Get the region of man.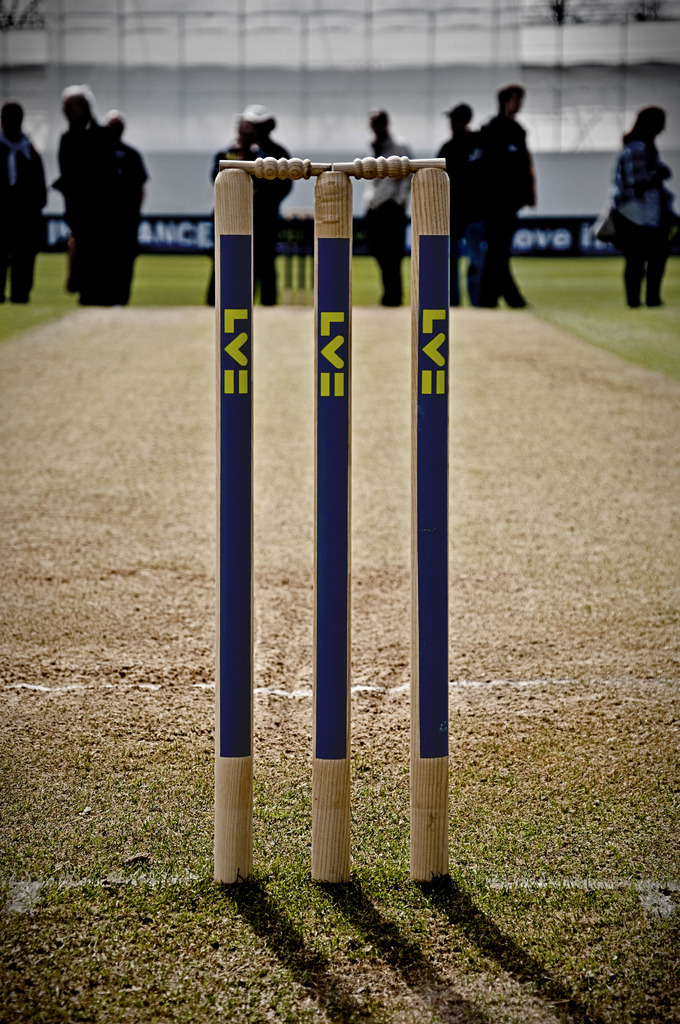
locate(457, 74, 556, 291).
